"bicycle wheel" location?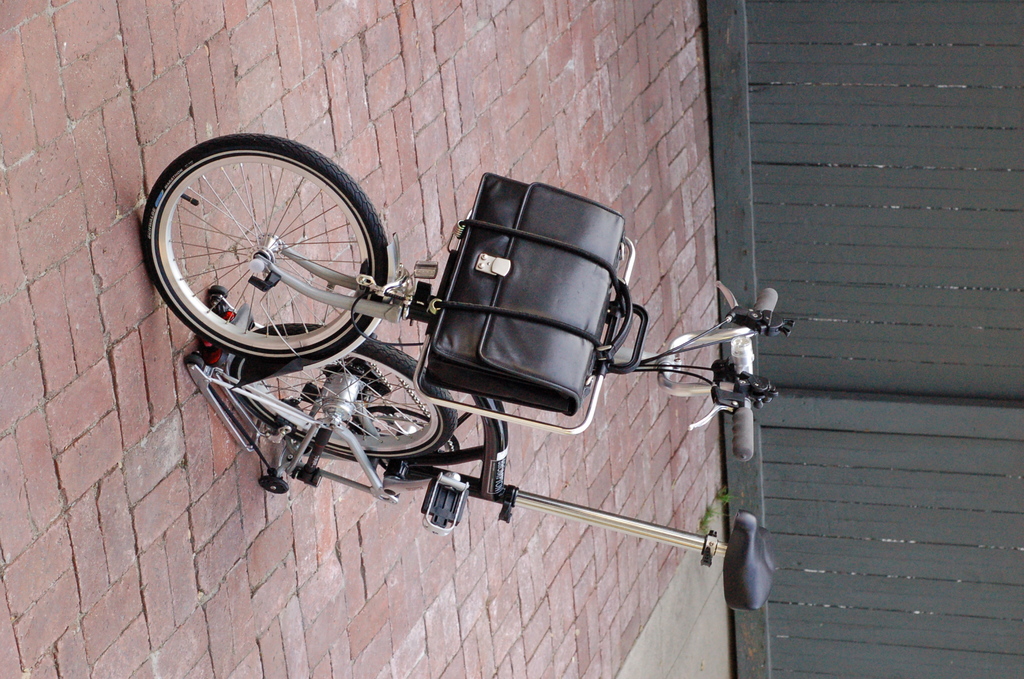
x1=141 y1=132 x2=390 y2=359
